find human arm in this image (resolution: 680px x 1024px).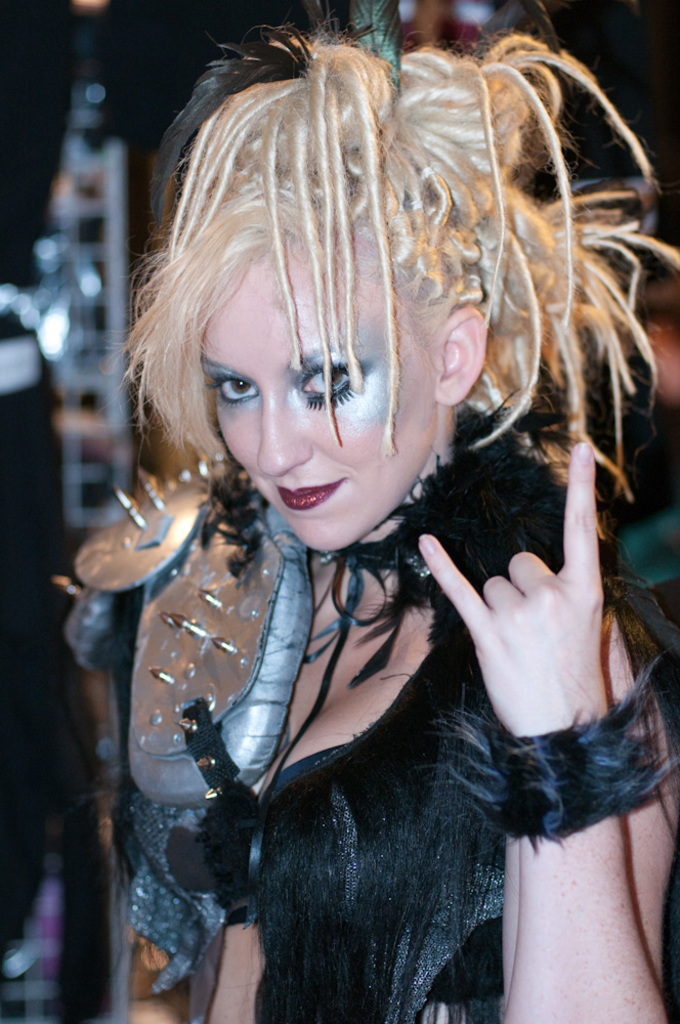
rect(208, 881, 278, 1023).
